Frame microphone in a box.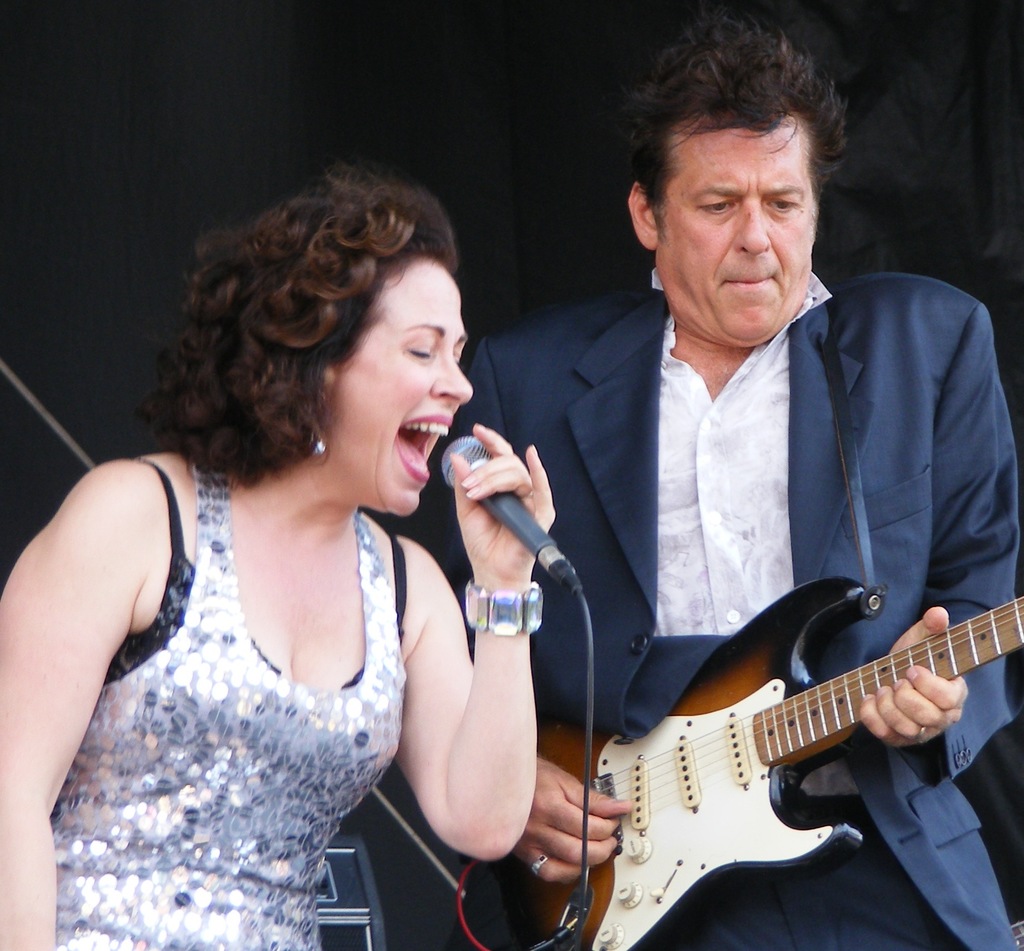
<region>417, 409, 569, 637</region>.
